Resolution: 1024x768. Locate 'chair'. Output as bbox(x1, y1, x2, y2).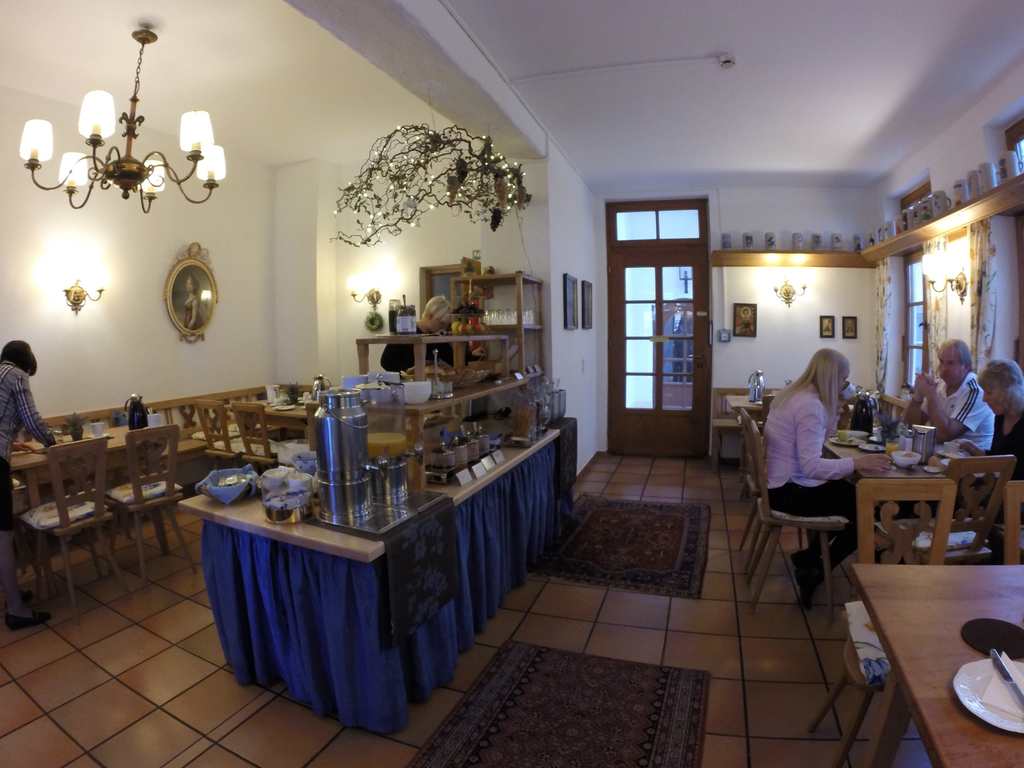
bbox(194, 397, 278, 477).
